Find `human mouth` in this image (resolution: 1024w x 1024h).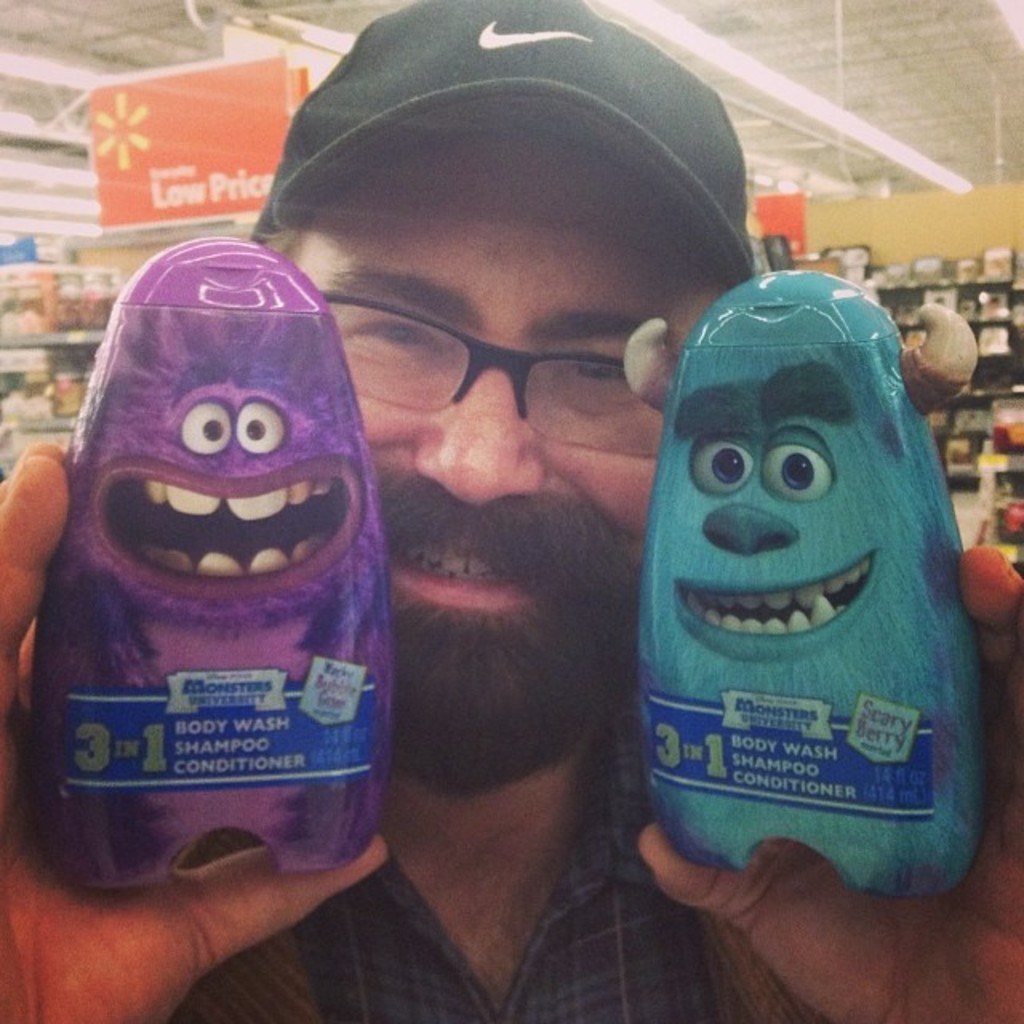
select_region(675, 549, 877, 664).
